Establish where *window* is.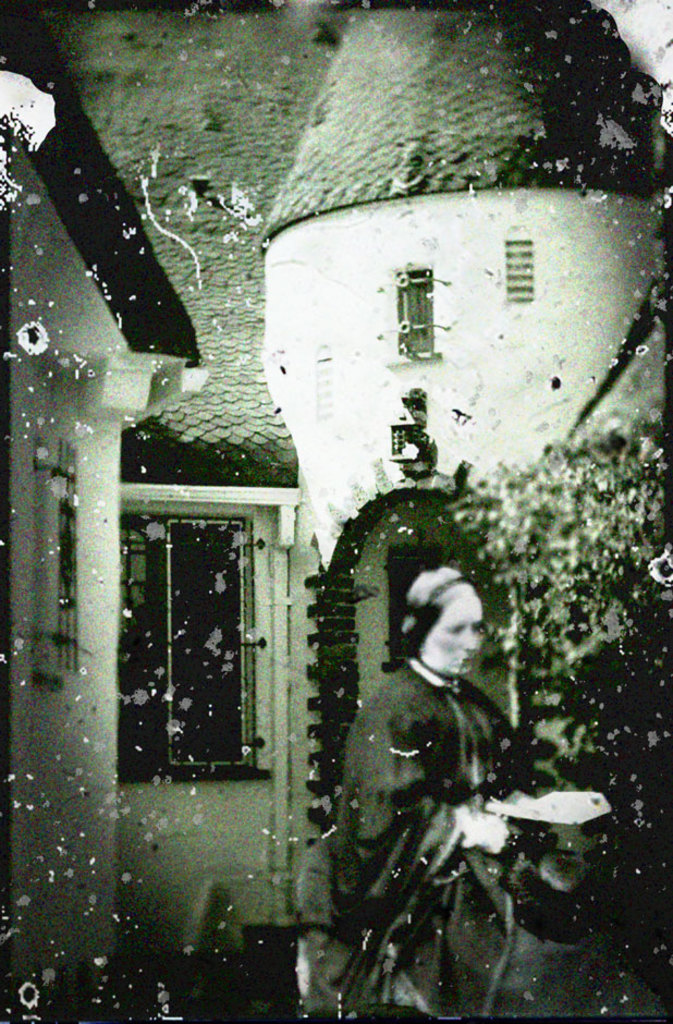
Established at [x1=118, y1=470, x2=265, y2=791].
